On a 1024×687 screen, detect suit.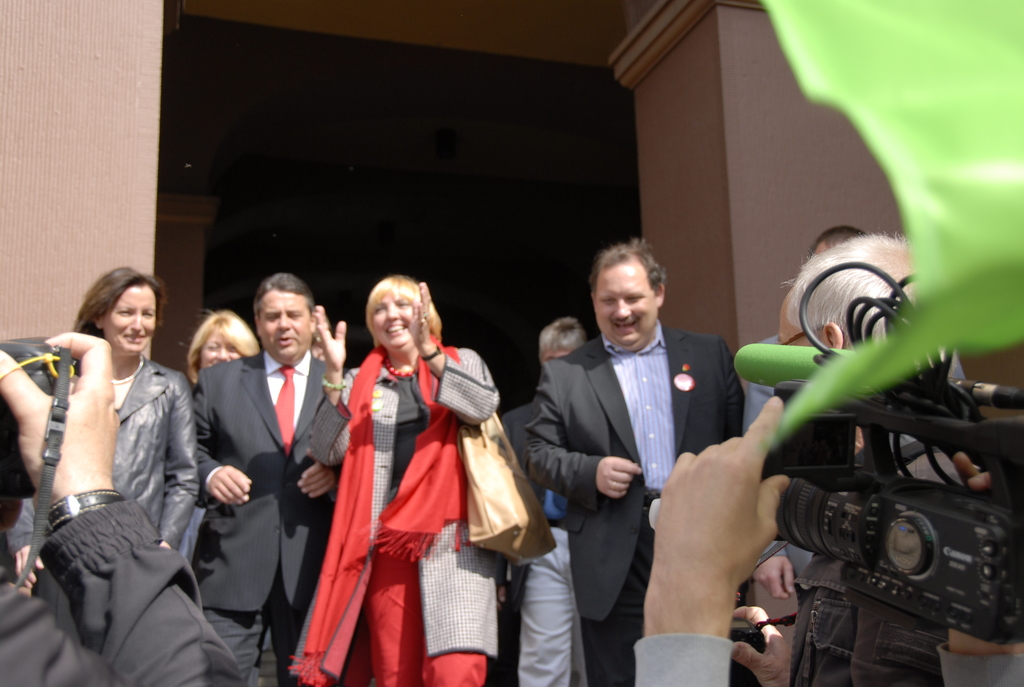
rect(495, 404, 594, 686).
